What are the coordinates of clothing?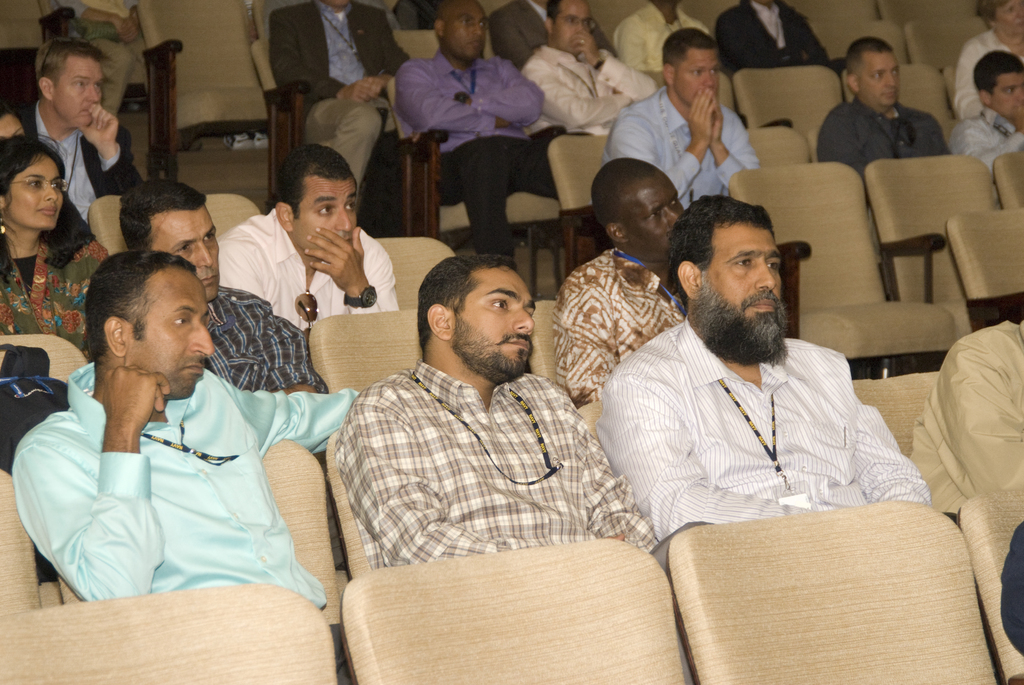
x1=213 y1=207 x2=399 y2=346.
